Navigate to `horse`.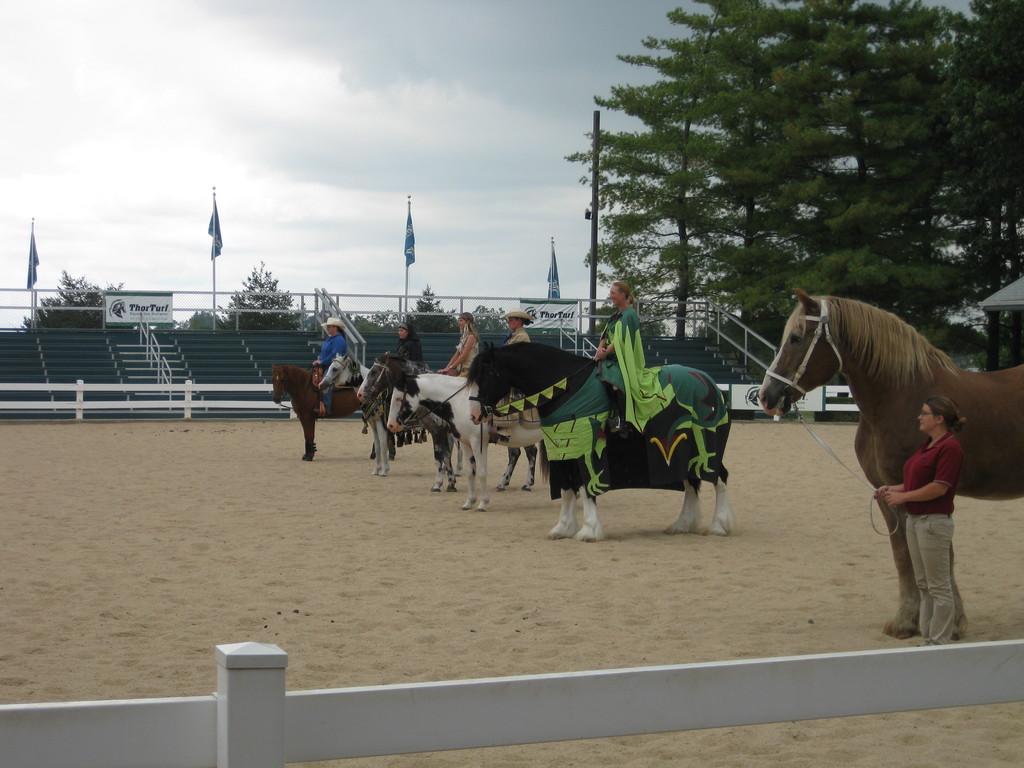
Navigation target: Rect(272, 362, 397, 465).
